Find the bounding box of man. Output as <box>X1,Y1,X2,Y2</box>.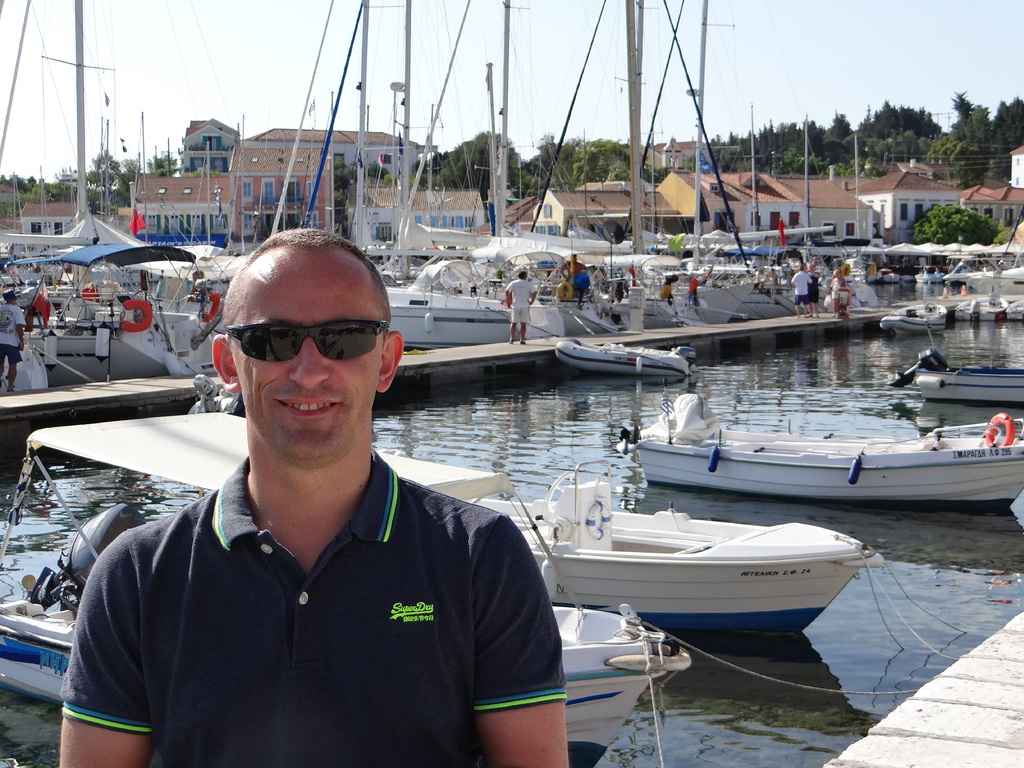
<box>811,264,824,308</box>.
